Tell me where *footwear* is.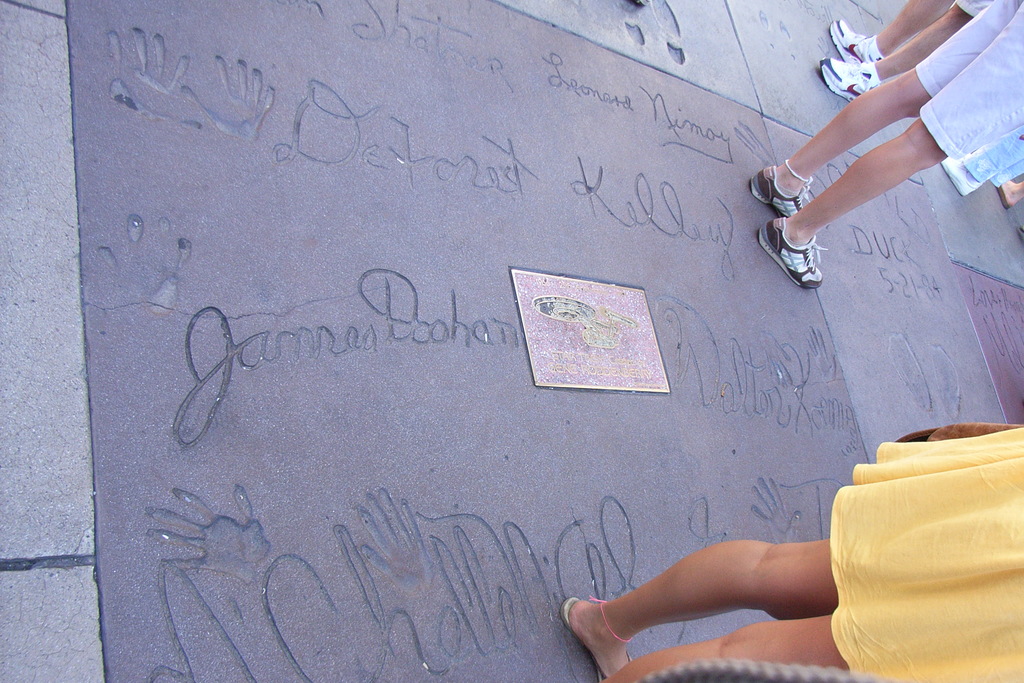
*footwear* is at [left=820, top=62, right=879, bottom=108].
